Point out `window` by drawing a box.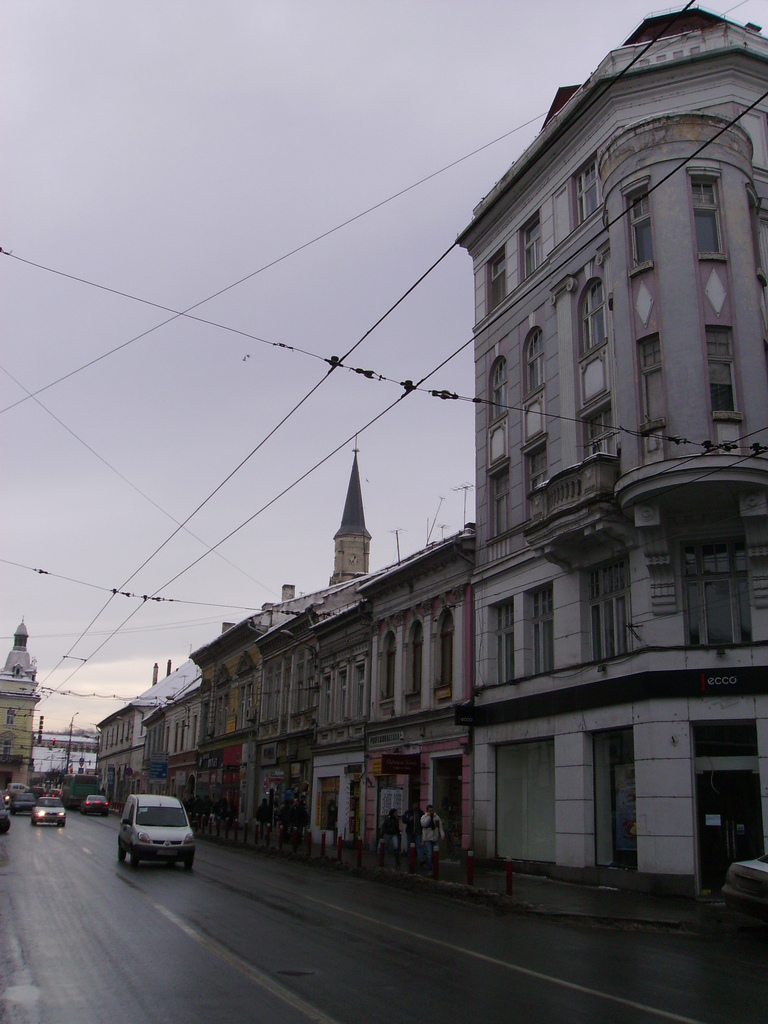
crop(589, 402, 618, 460).
